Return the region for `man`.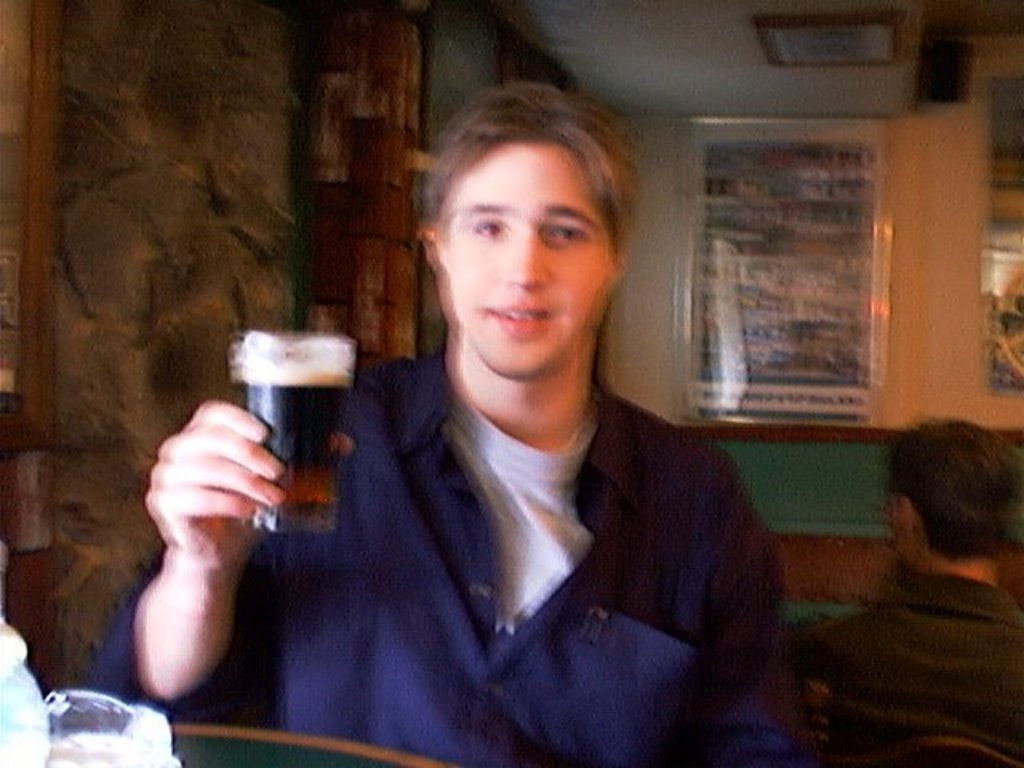
[74,75,802,766].
